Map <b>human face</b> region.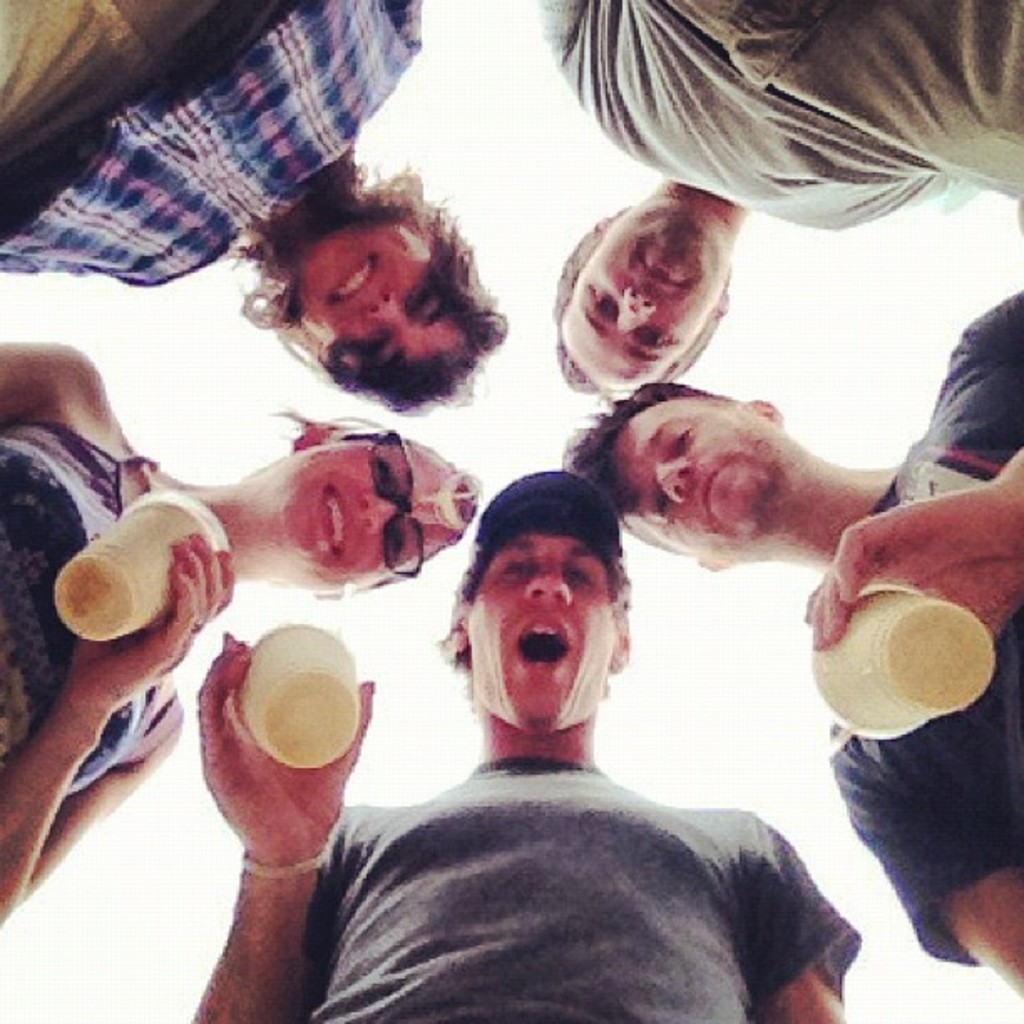
Mapped to bbox=[281, 433, 457, 589].
